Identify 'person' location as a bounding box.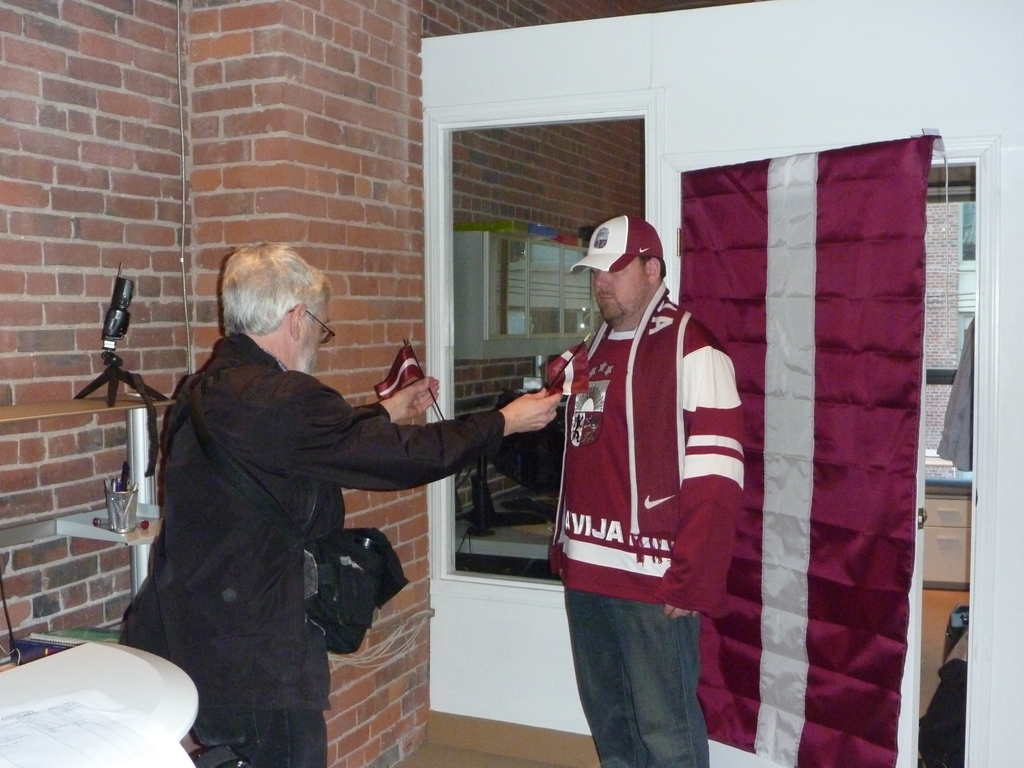
x1=550, y1=205, x2=799, y2=767.
